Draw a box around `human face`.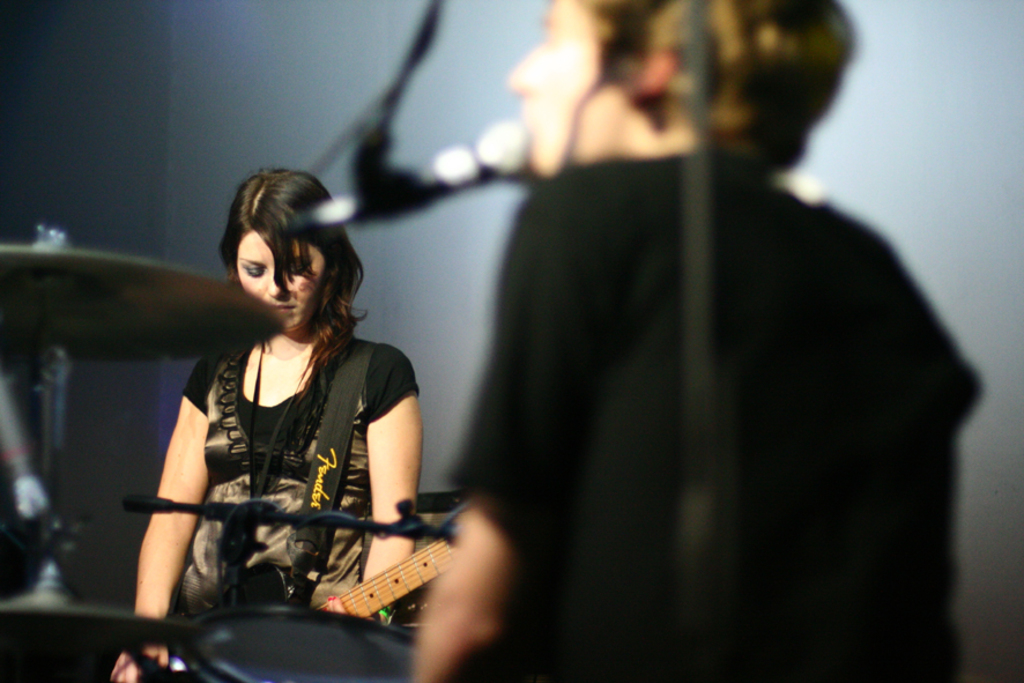
{"x1": 506, "y1": 0, "x2": 622, "y2": 178}.
